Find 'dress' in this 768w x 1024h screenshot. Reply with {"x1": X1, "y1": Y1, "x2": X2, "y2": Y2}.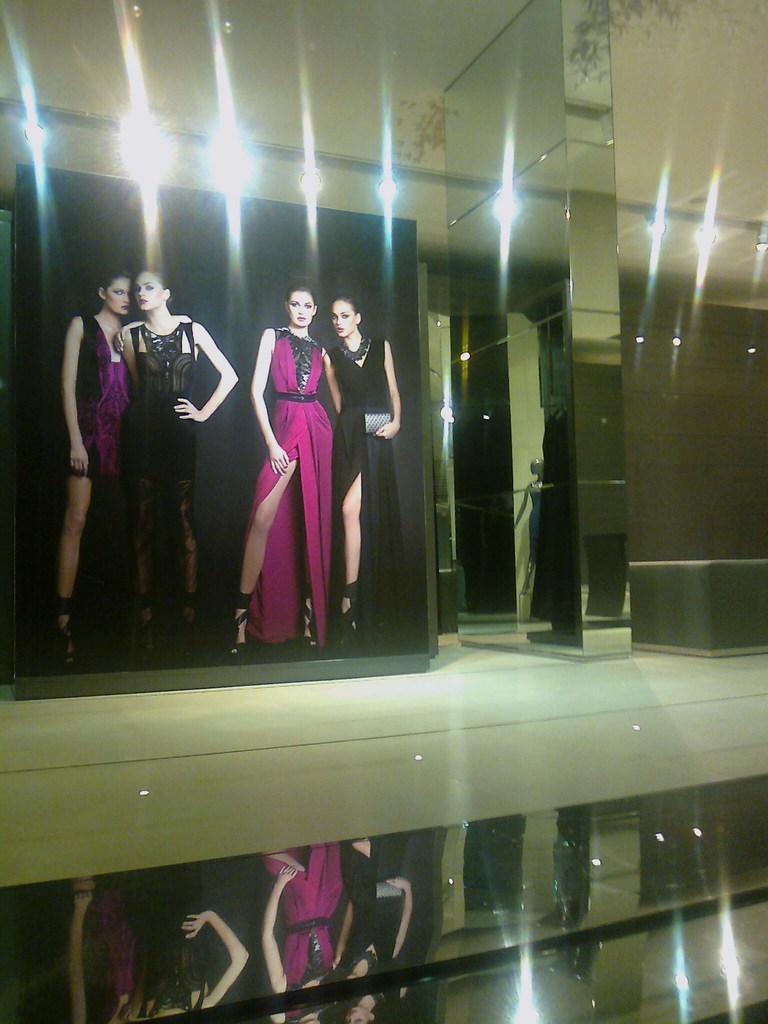
{"x1": 334, "y1": 339, "x2": 418, "y2": 653}.
